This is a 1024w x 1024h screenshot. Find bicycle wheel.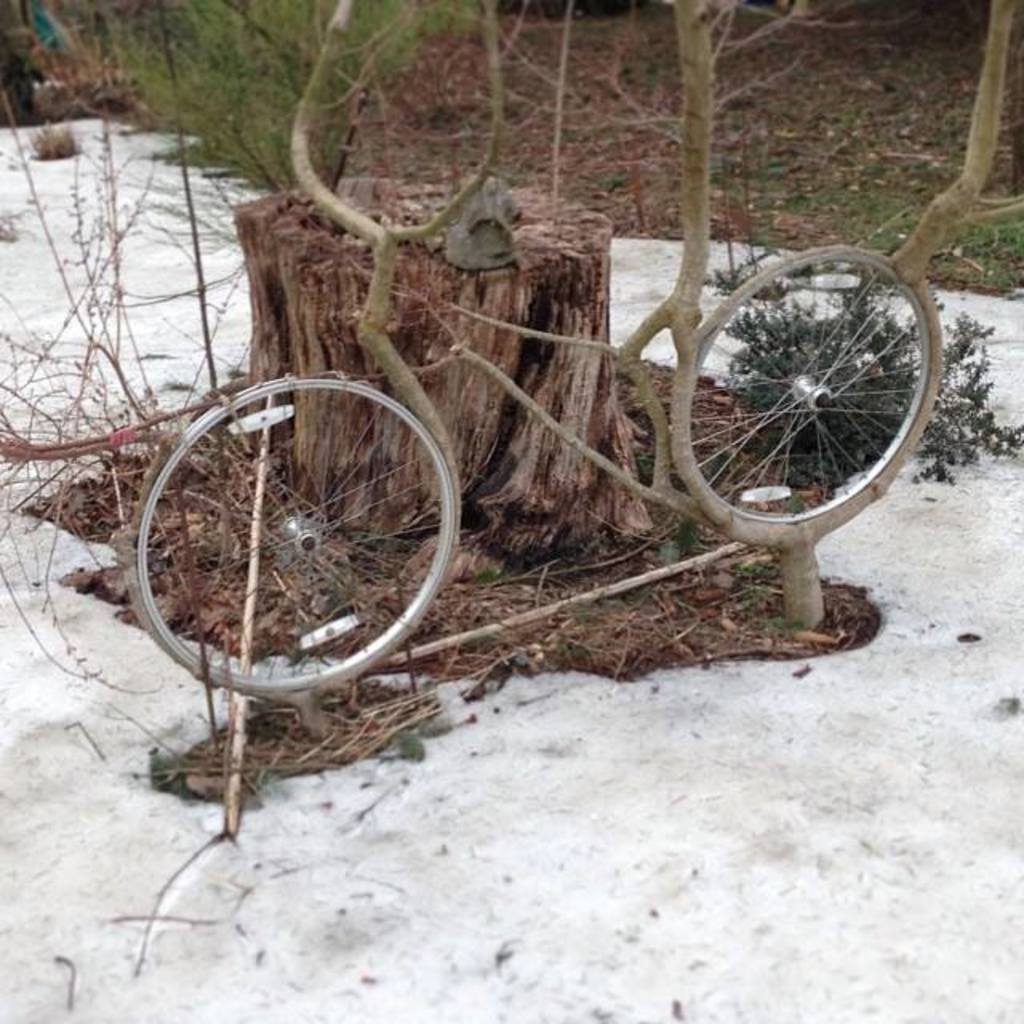
Bounding box: (left=624, top=213, right=922, bottom=534).
